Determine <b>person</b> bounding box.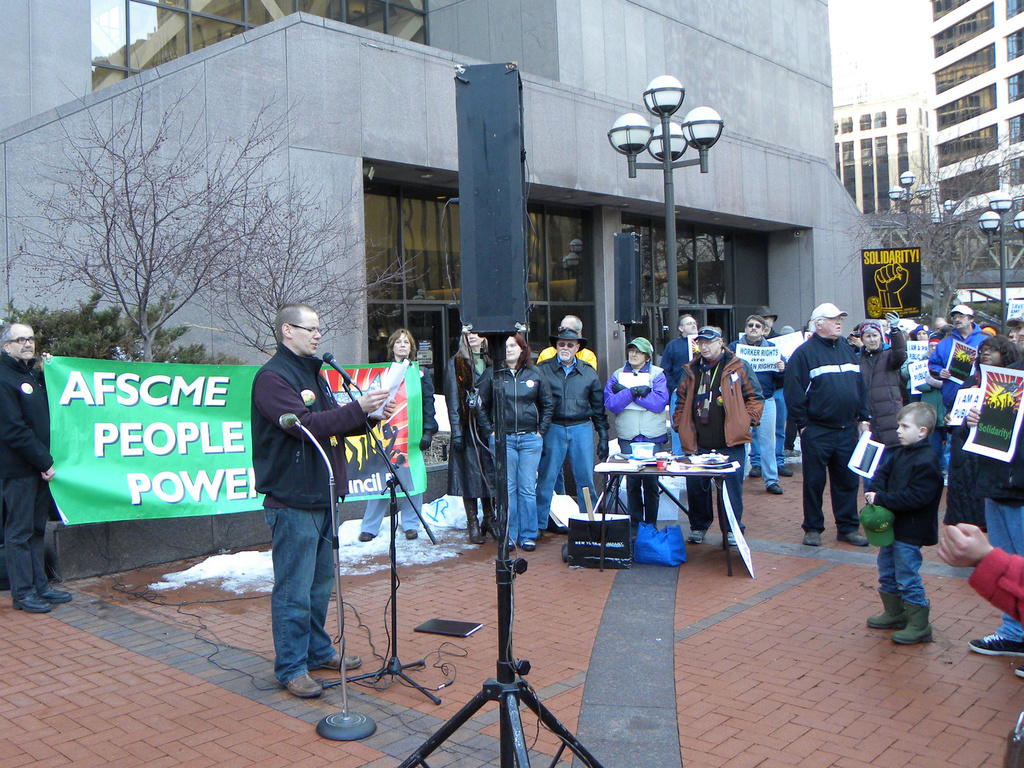
Determined: <box>541,316,596,497</box>.
